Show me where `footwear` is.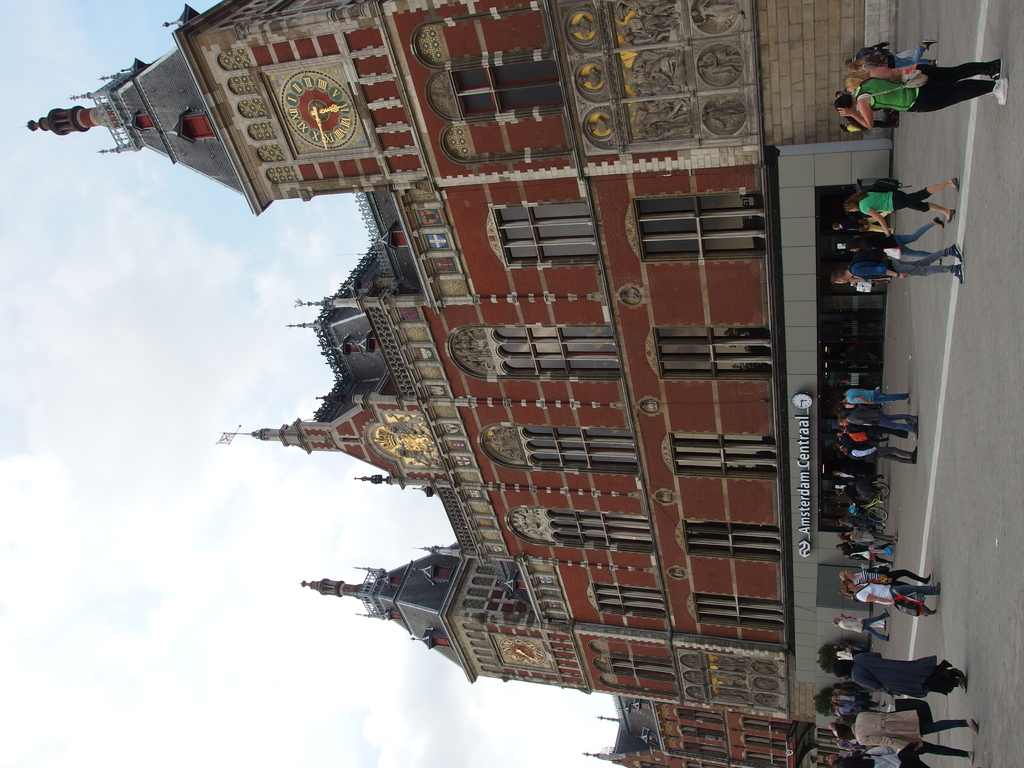
`footwear` is at 952, 241, 965, 264.
